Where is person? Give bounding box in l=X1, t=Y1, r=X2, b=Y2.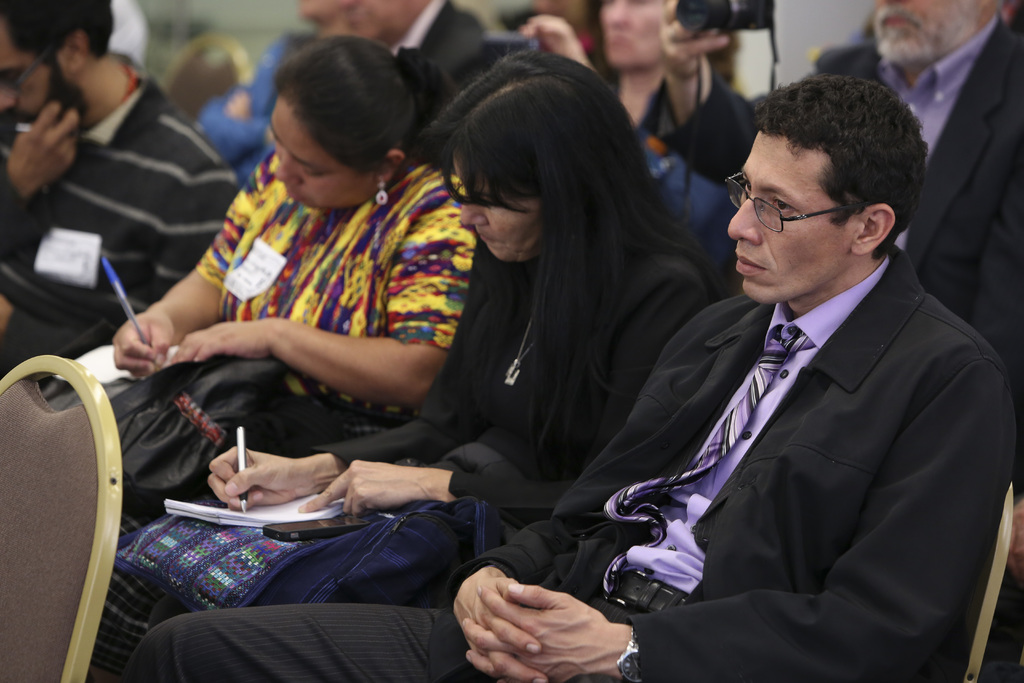
l=83, t=49, r=703, b=682.
